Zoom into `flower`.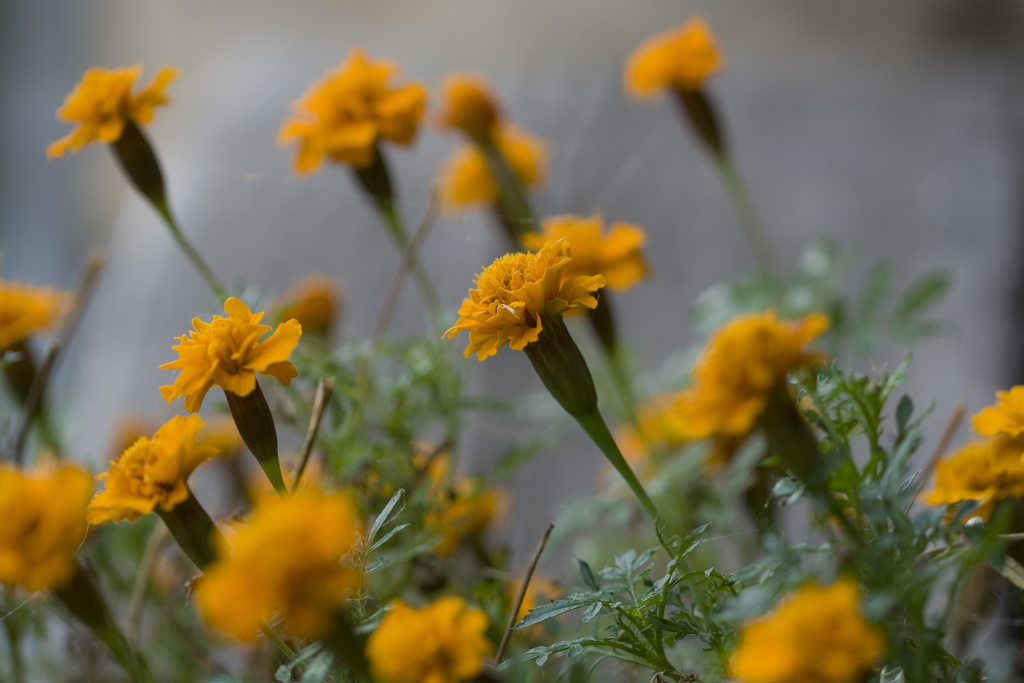
Zoom target: [400, 462, 513, 562].
